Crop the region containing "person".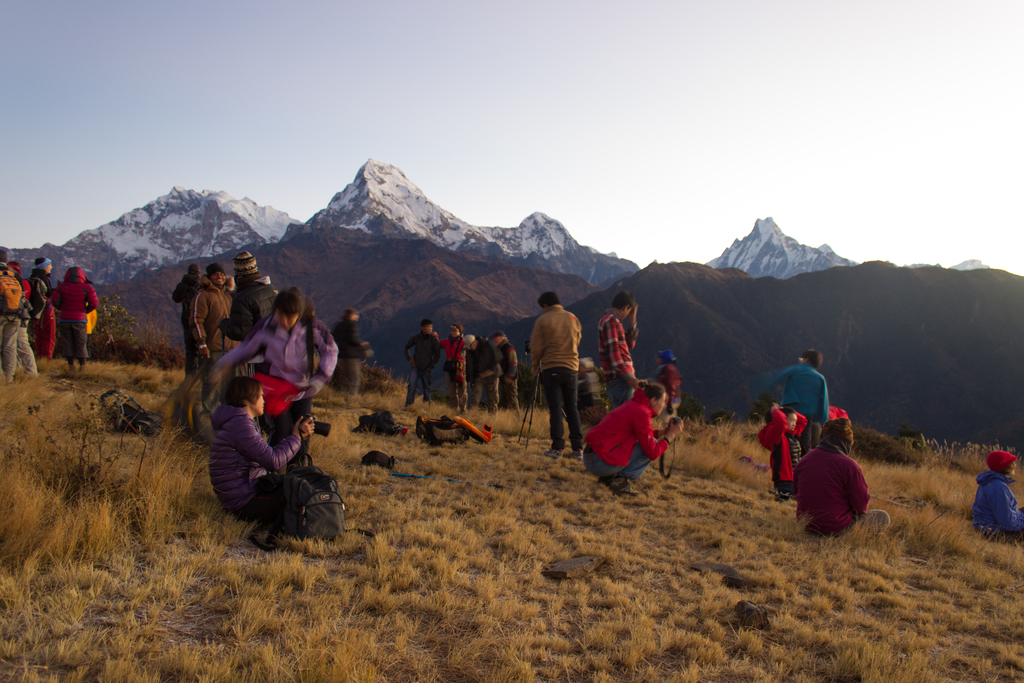
Crop region: l=653, t=350, r=684, b=427.
